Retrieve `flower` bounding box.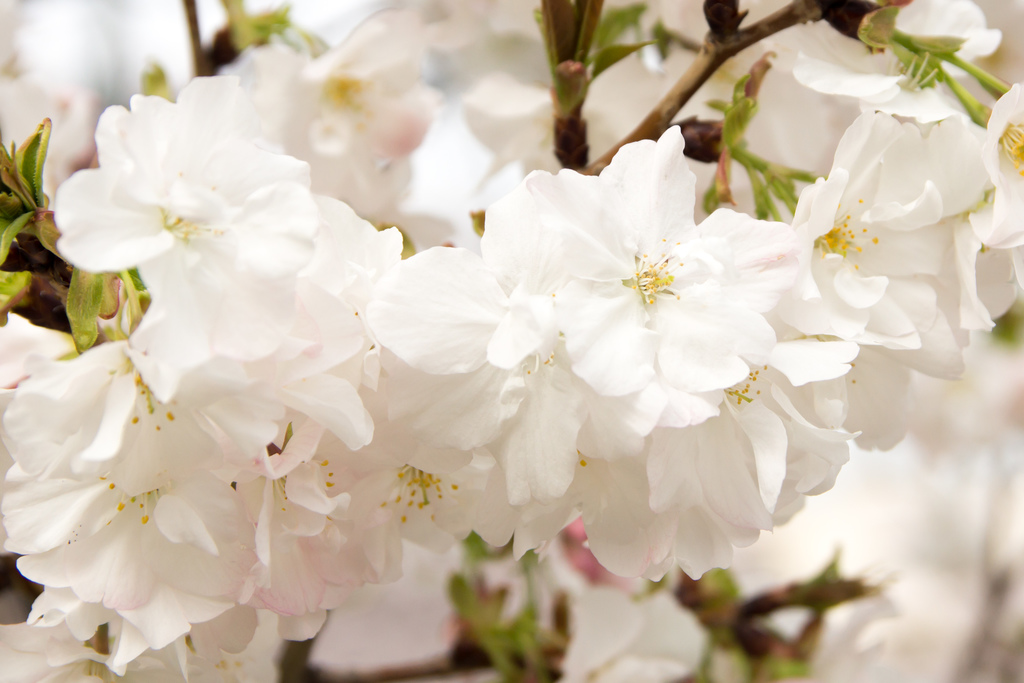
Bounding box: 493:133:801:420.
